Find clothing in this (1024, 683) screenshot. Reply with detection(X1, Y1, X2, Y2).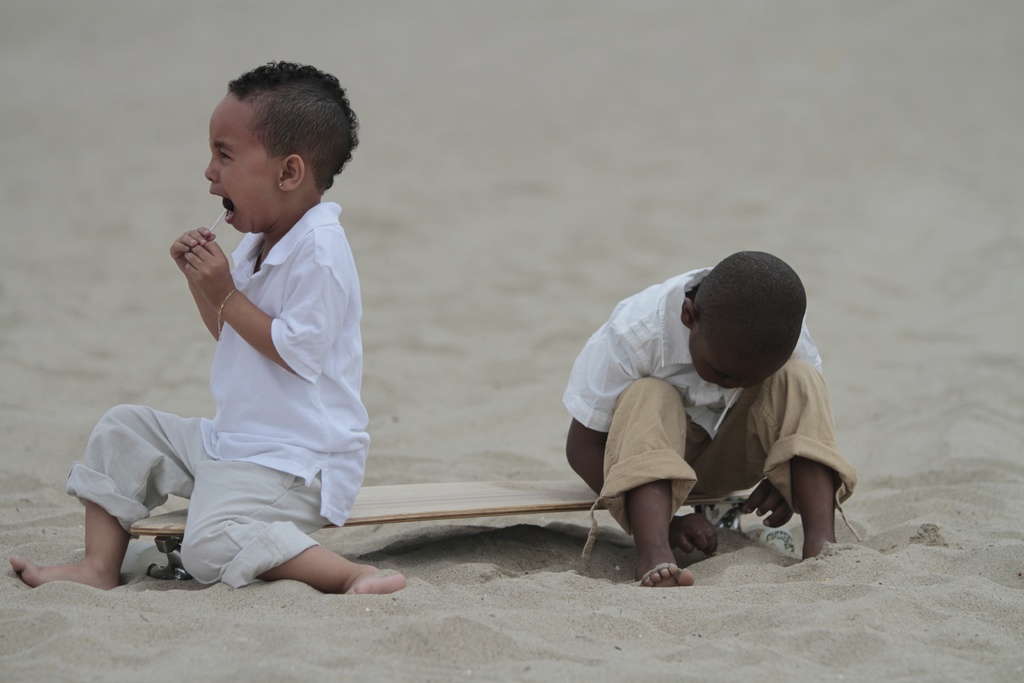
detection(561, 264, 865, 560).
